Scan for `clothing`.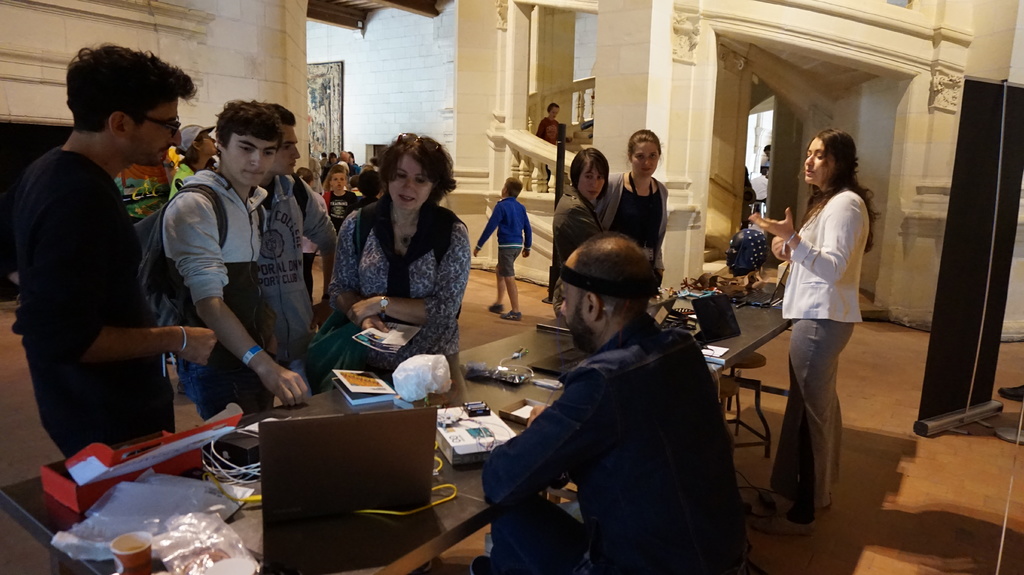
Scan result: select_region(329, 203, 464, 359).
